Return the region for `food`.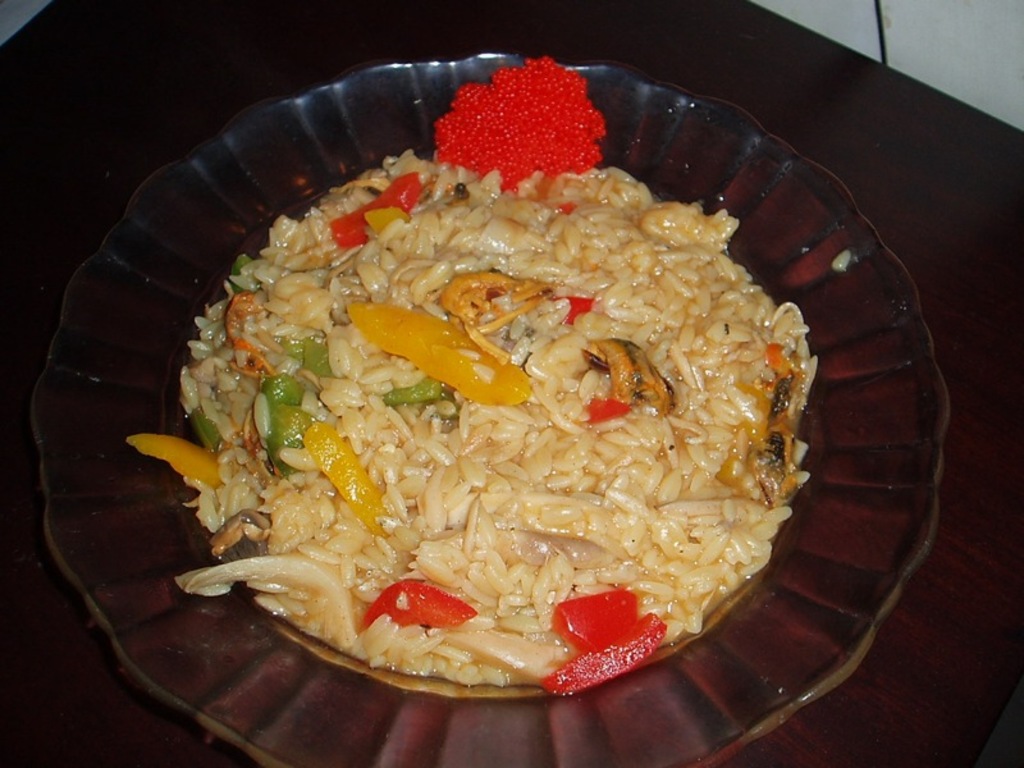
115,56,813,695.
